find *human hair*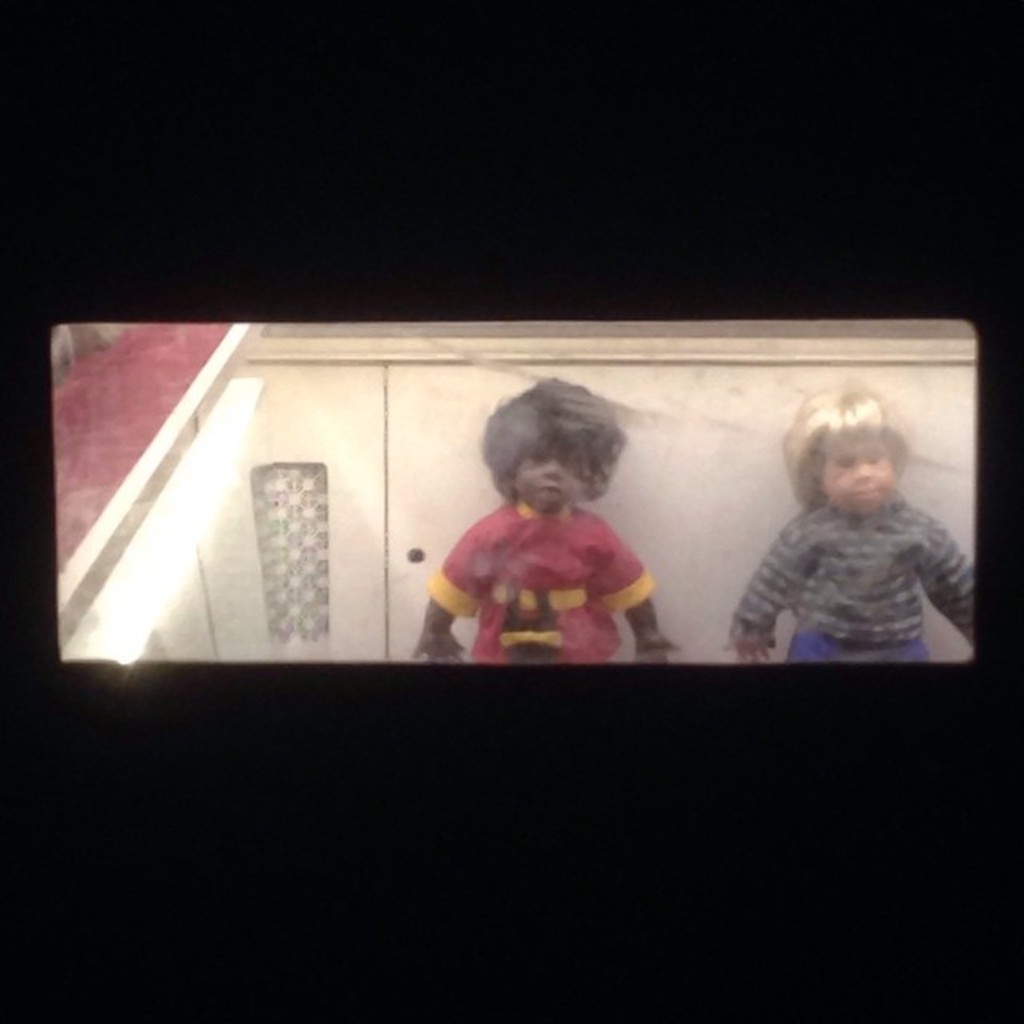
bbox(776, 382, 909, 512)
